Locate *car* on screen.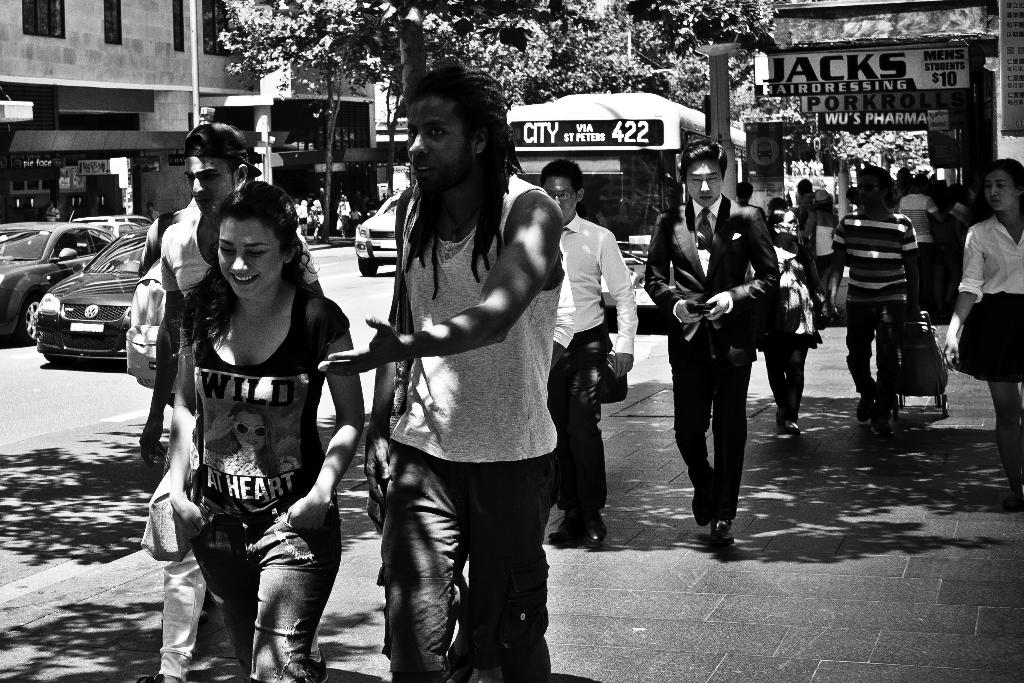
On screen at 0 218 116 344.
